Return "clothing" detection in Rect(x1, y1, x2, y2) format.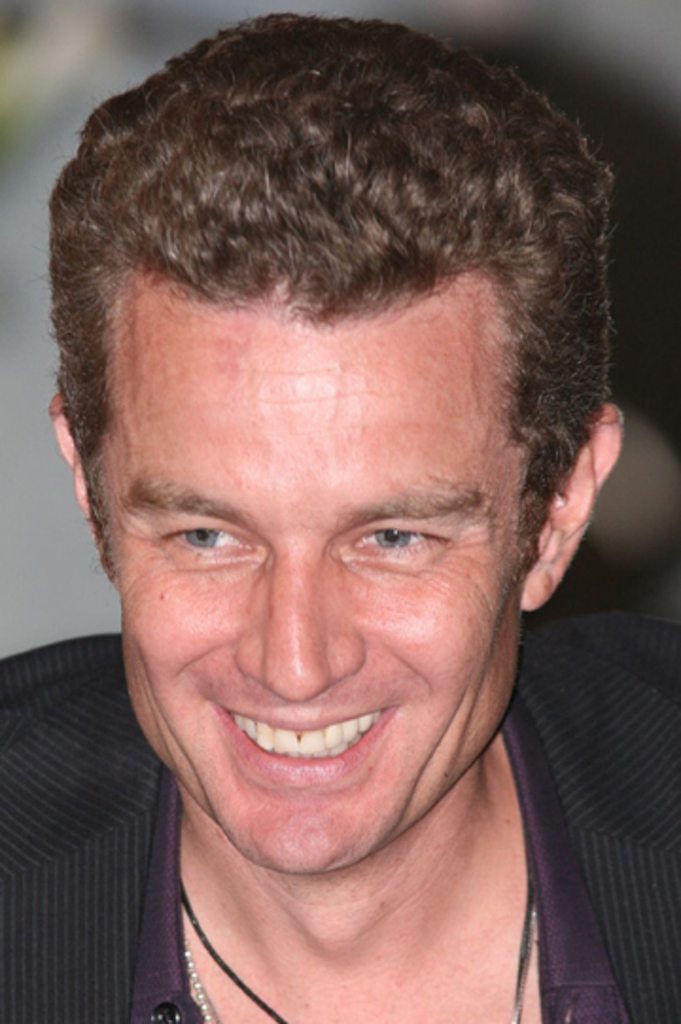
Rect(0, 609, 679, 1022).
